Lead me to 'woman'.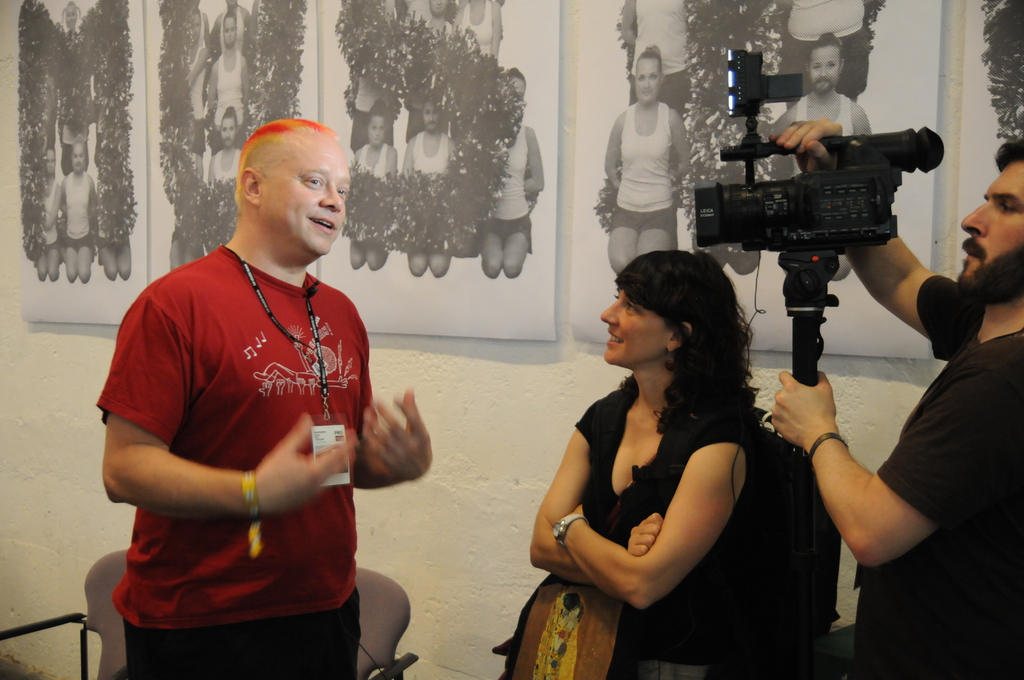
Lead to Rect(602, 45, 690, 278).
